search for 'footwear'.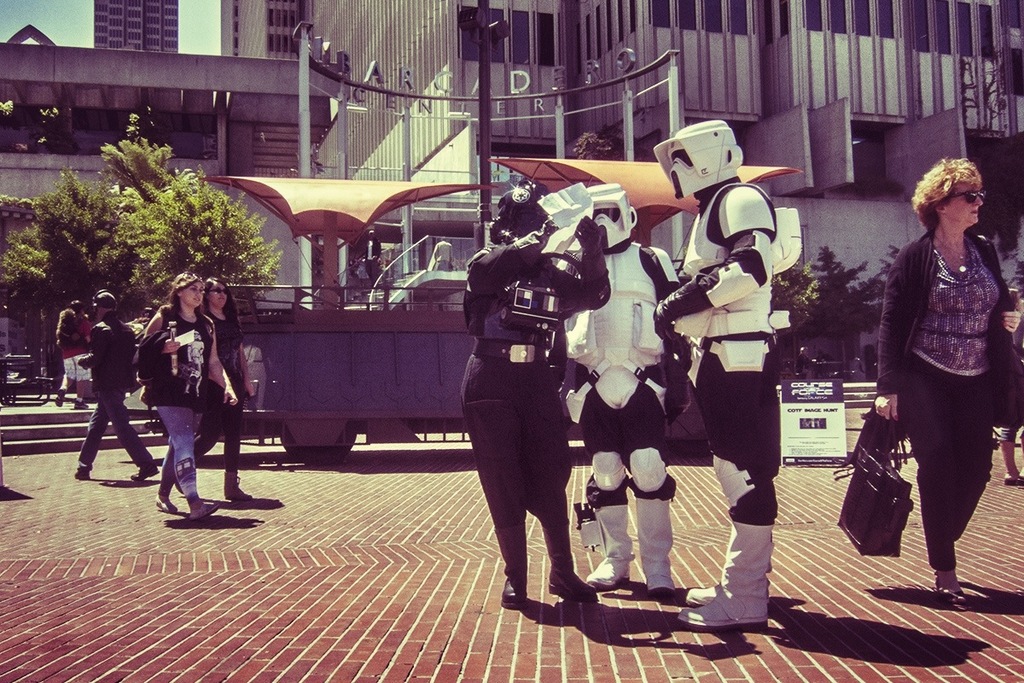
Found at crop(502, 575, 527, 611).
